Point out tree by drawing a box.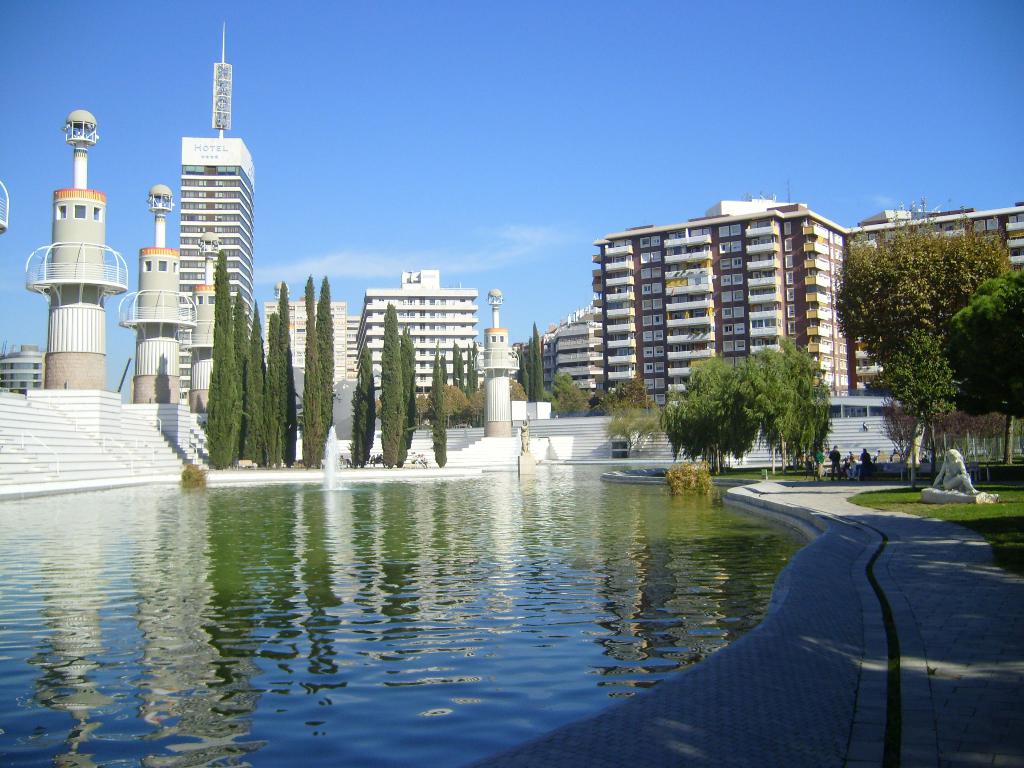
box(236, 292, 246, 396).
